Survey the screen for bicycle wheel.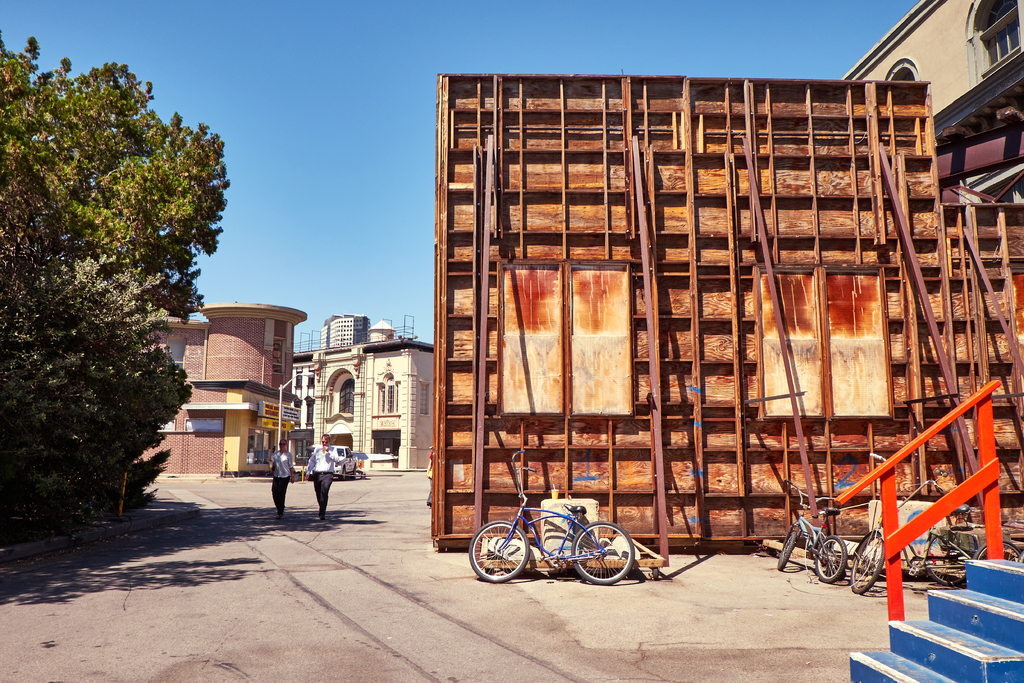
Survey found: [x1=570, y1=519, x2=637, y2=588].
